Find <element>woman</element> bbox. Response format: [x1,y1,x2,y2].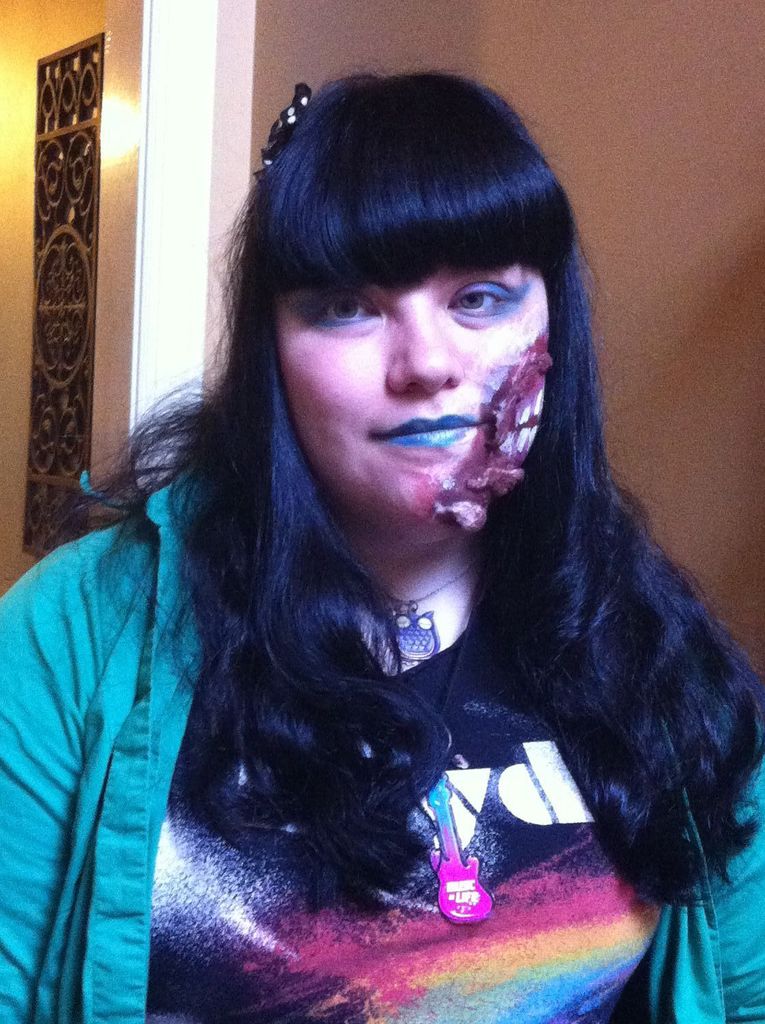
[0,69,764,1023].
